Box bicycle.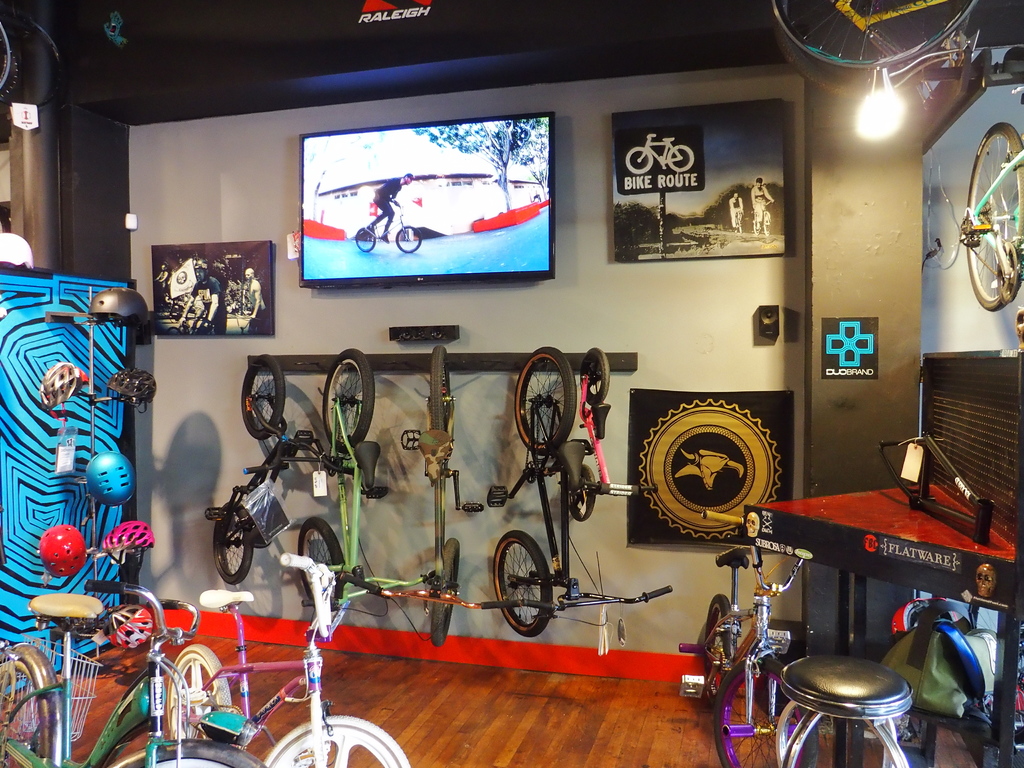
bbox=[727, 209, 744, 244].
